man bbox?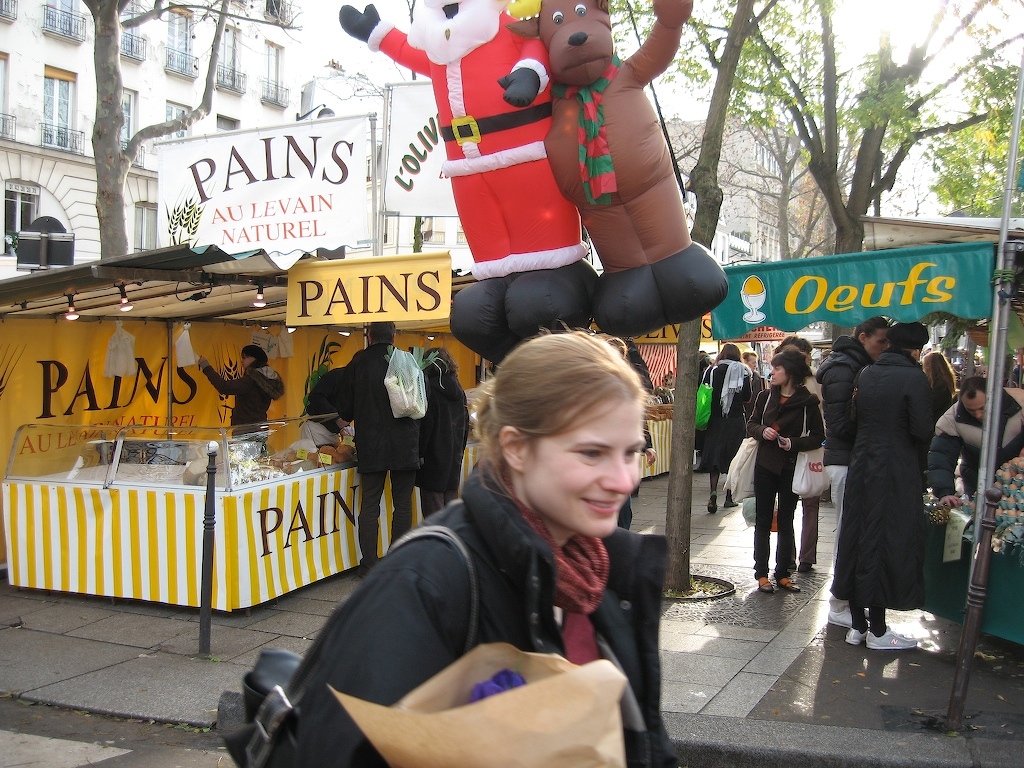
box(842, 323, 939, 646)
